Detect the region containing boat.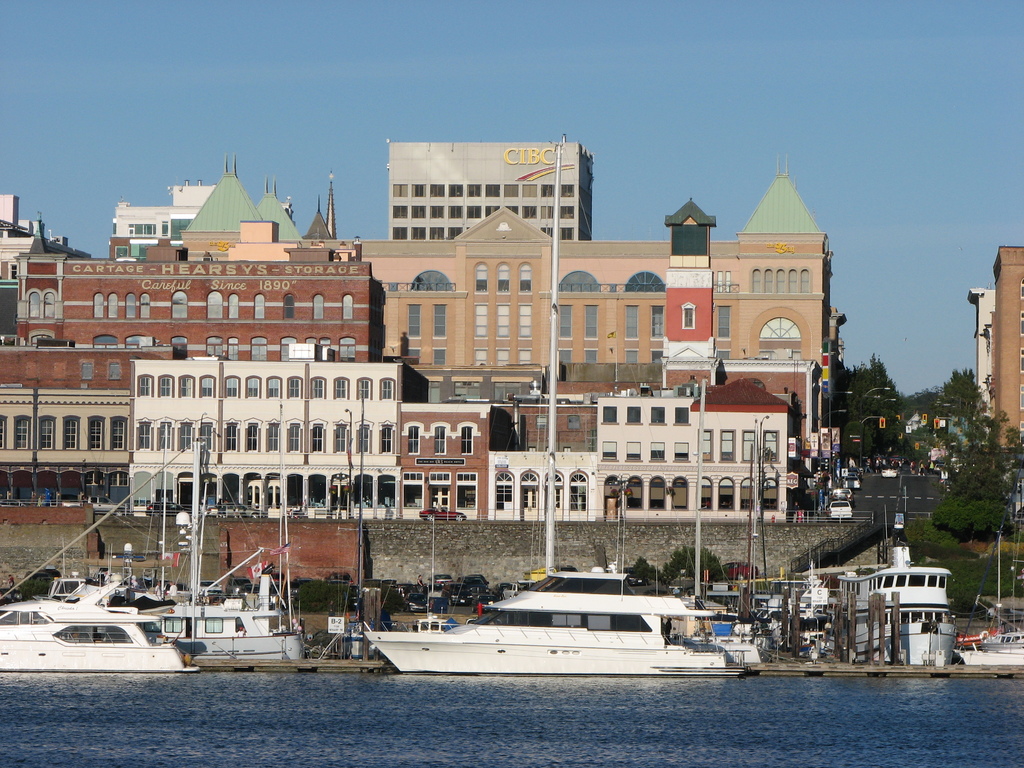
163/442/312/675.
